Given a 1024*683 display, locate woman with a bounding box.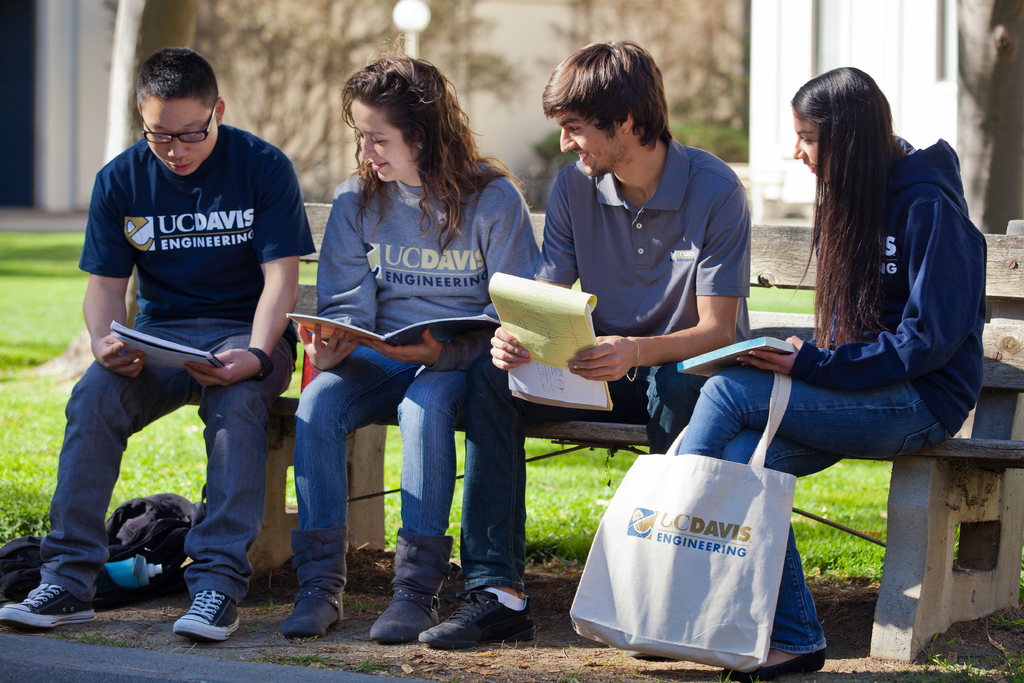
Located: bbox=[270, 52, 546, 645].
